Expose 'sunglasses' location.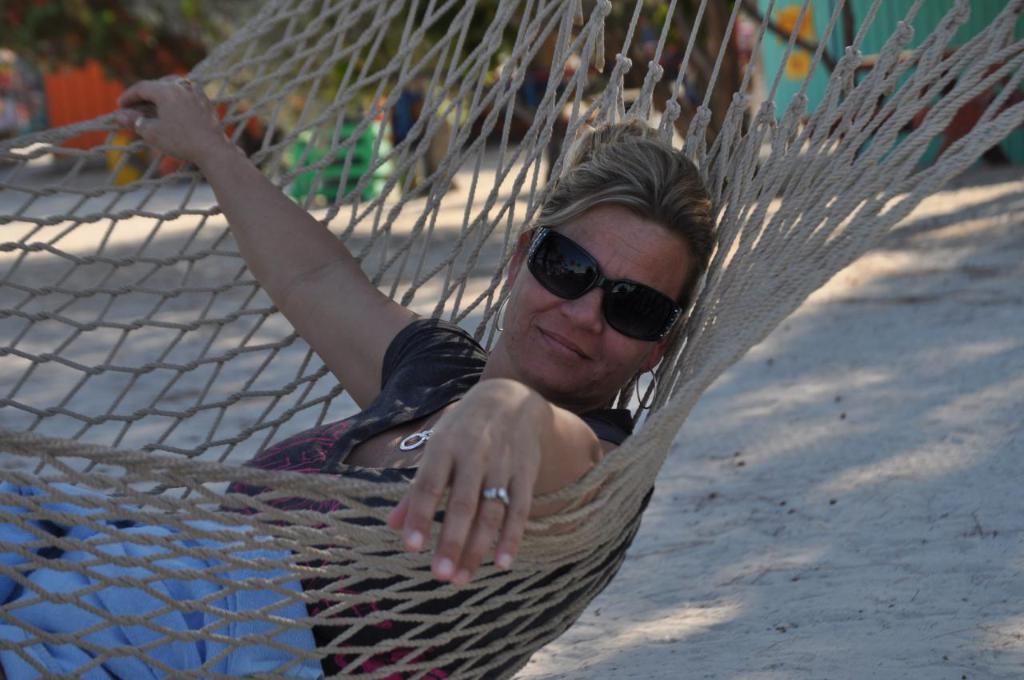
Exposed at <bbox>527, 227, 680, 338</bbox>.
